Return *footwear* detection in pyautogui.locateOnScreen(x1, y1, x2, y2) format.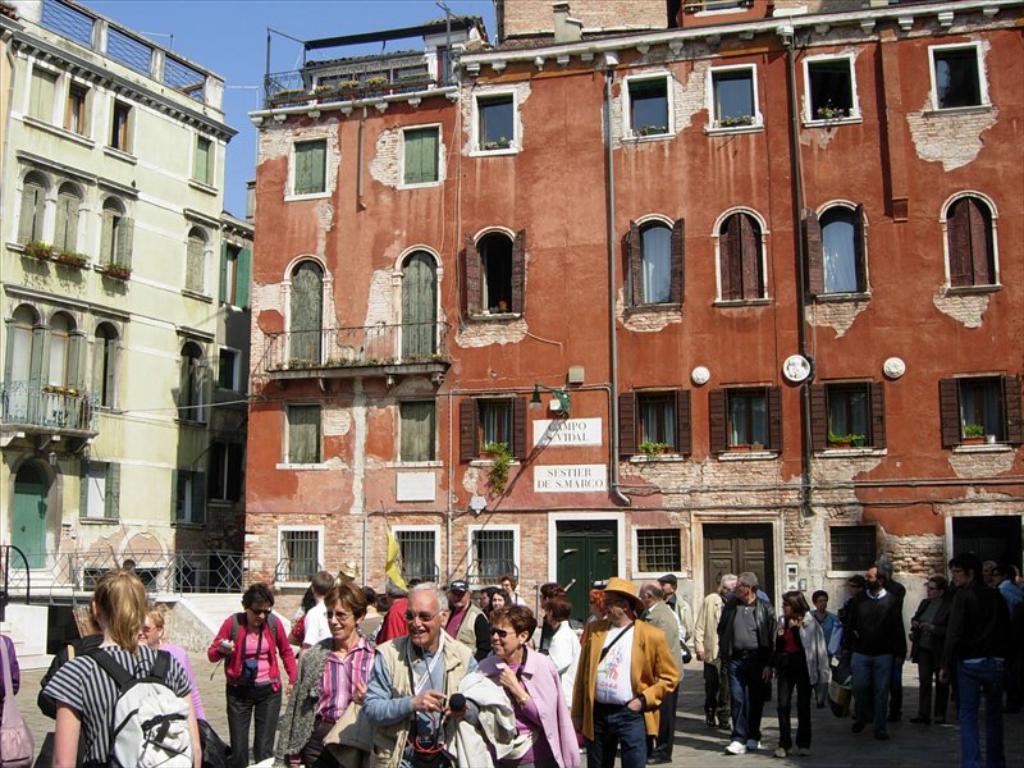
pyautogui.locateOnScreen(799, 745, 814, 756).
